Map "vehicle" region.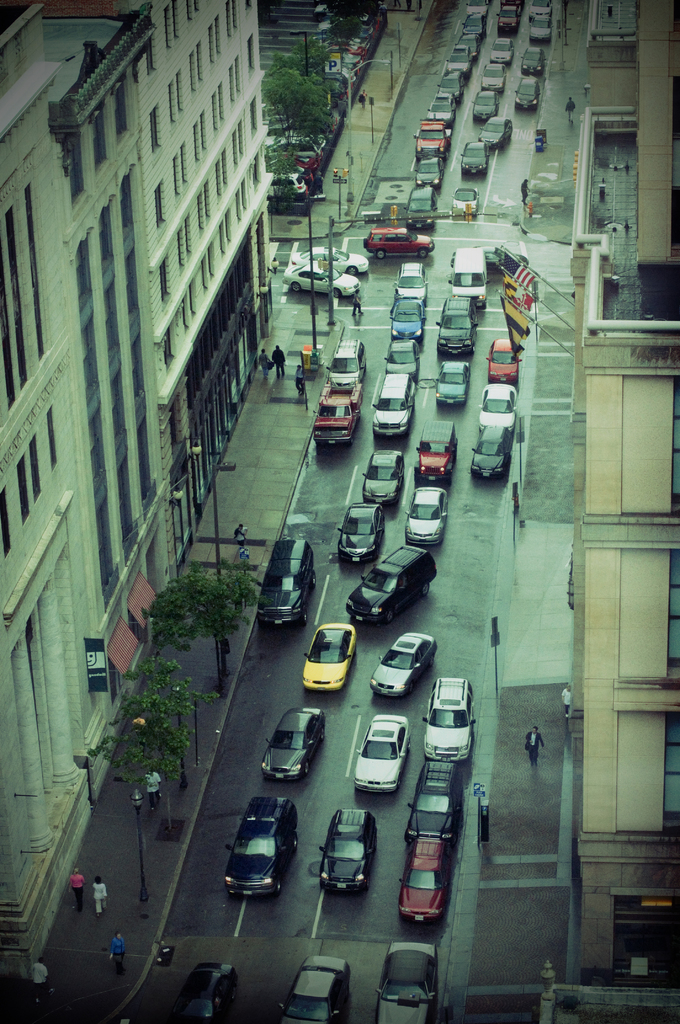
Mapped to <bbox>373, 940, 433, 1023</bbox>.
